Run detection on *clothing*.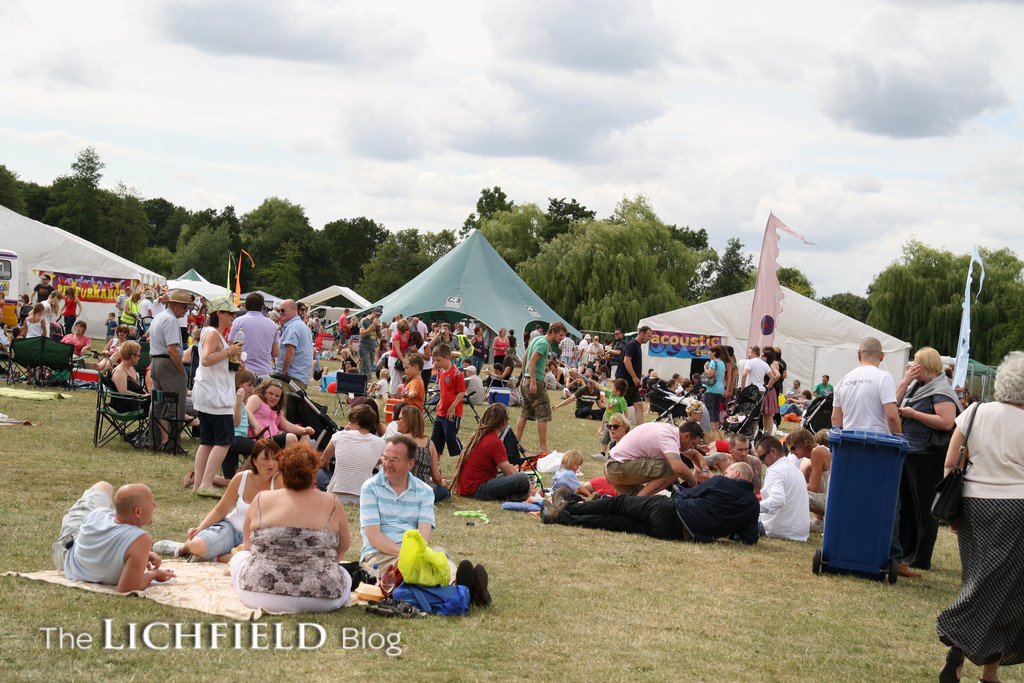
Result: <region>63, 294, 76, 325</region>.
